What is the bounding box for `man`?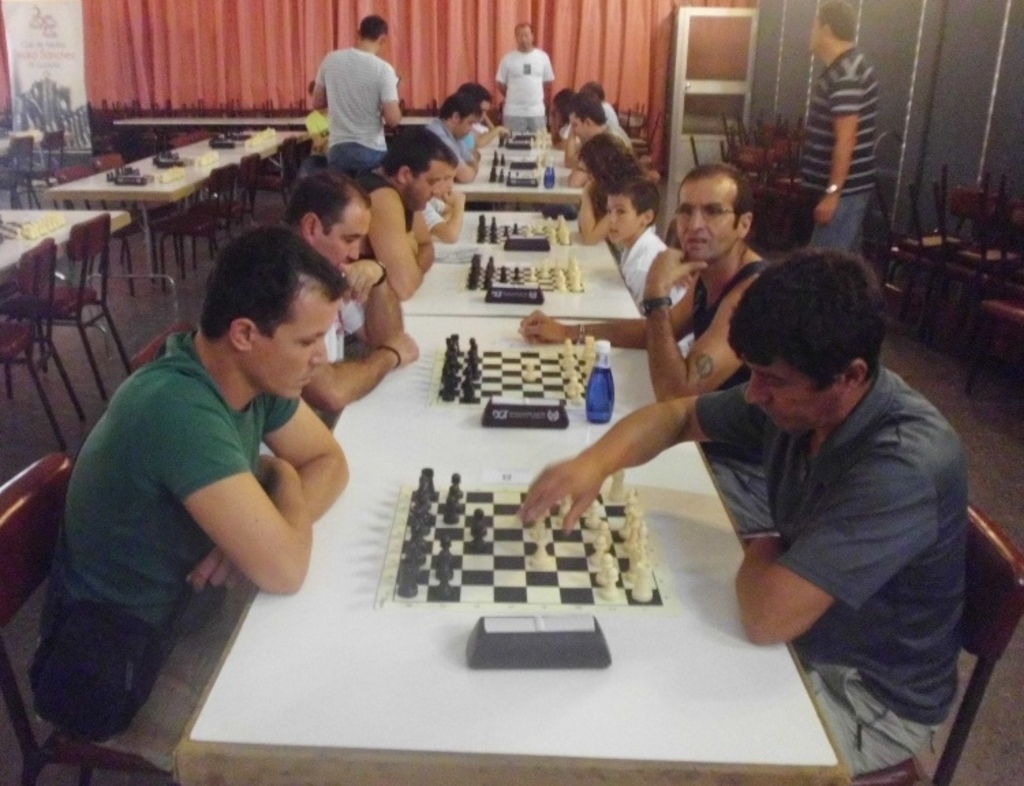
BBox(515, 162, 786, 532).
